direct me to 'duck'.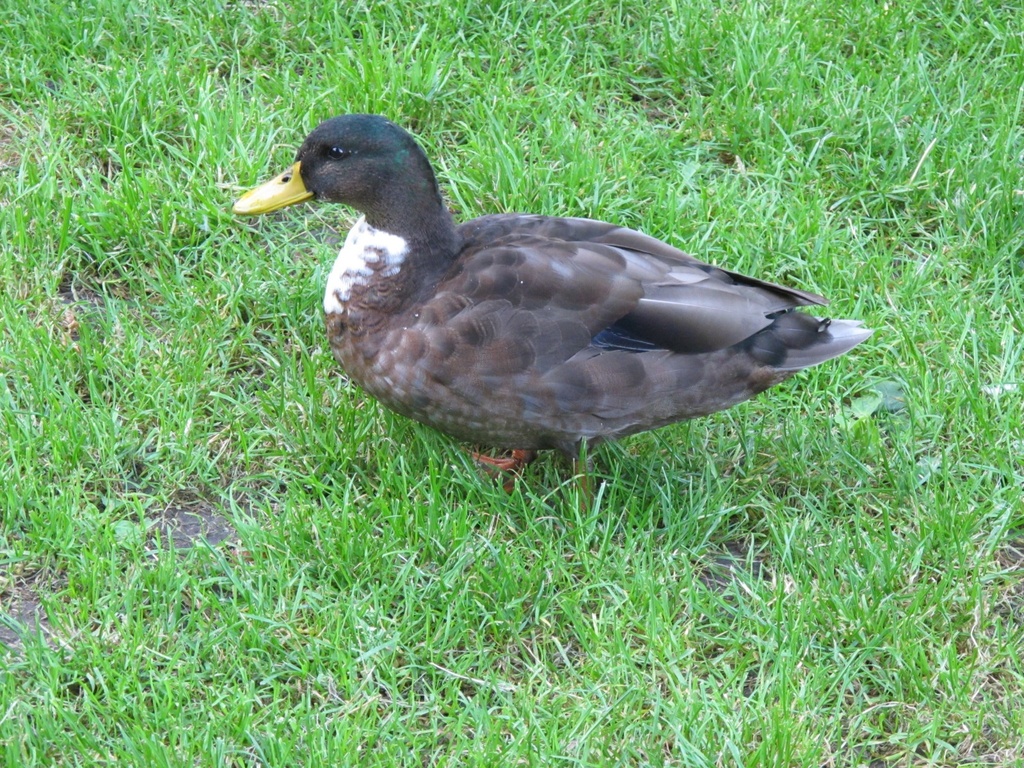
Direction: select_region(259, 108, 891, 519).
